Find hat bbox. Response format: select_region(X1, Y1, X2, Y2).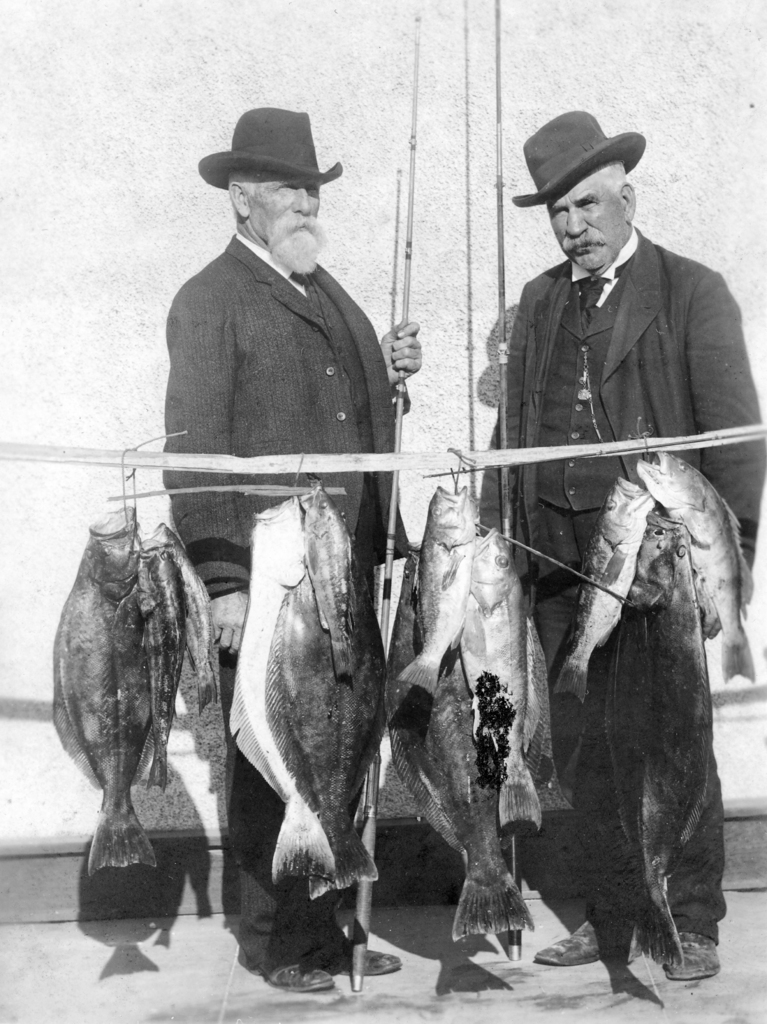
select_region(197, 104, 341, 194).
